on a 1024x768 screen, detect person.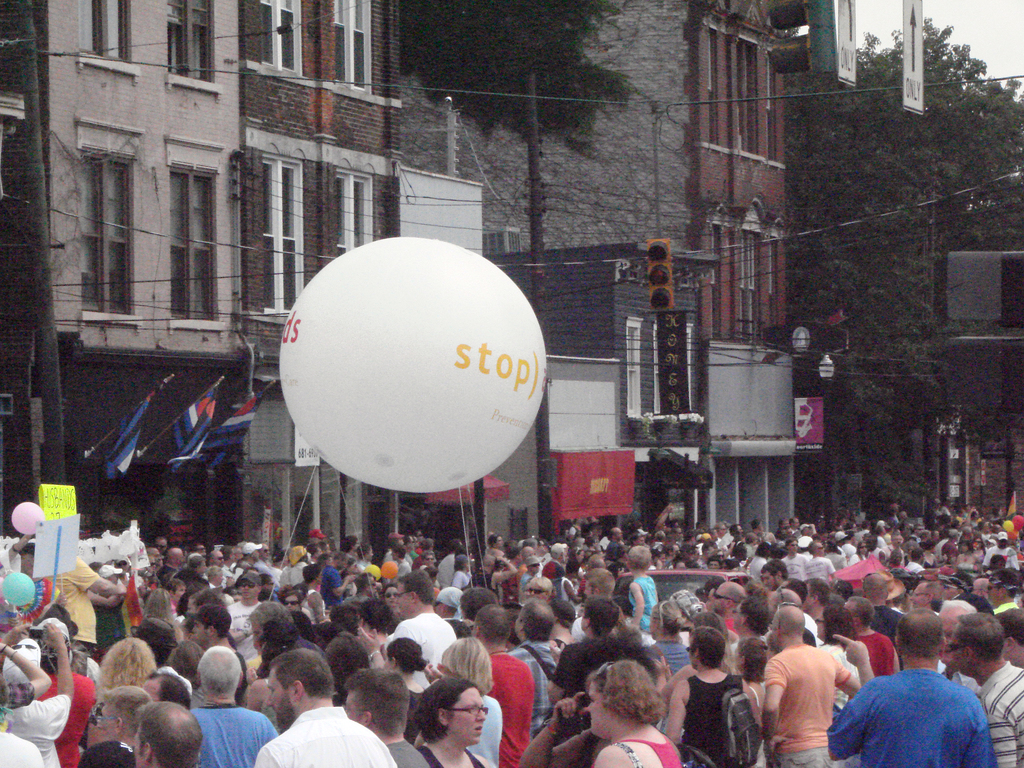
<region>634, 545, 663, 624</region>.
